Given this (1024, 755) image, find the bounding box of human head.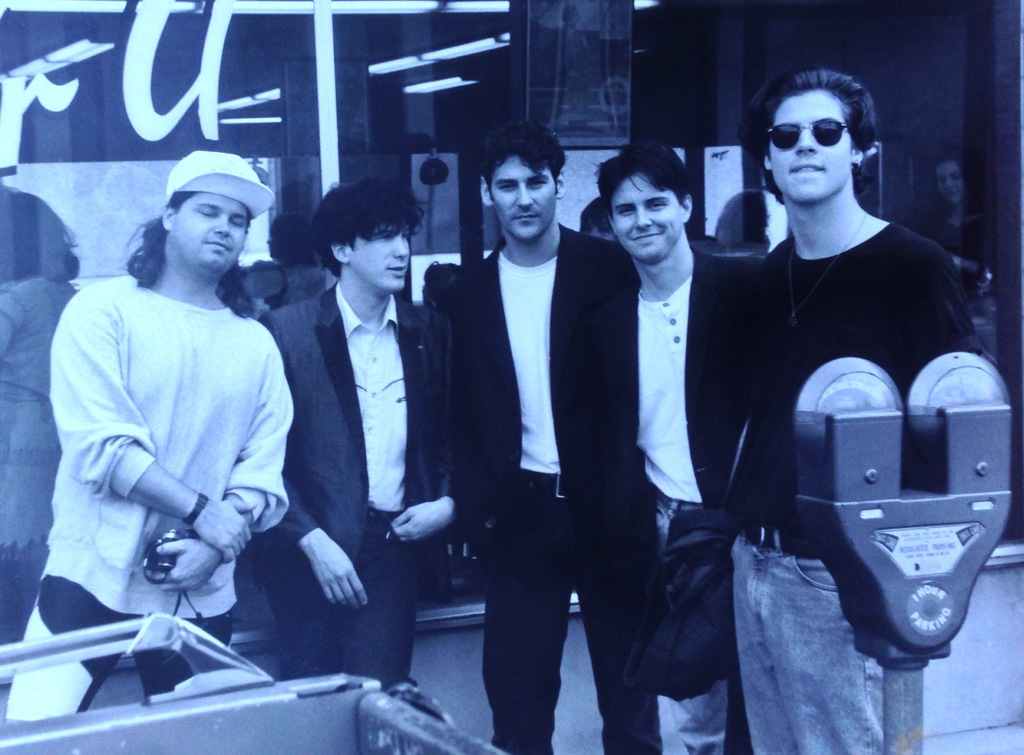
pyautogui.locateOnScreen(584, 198, 620, 248).
